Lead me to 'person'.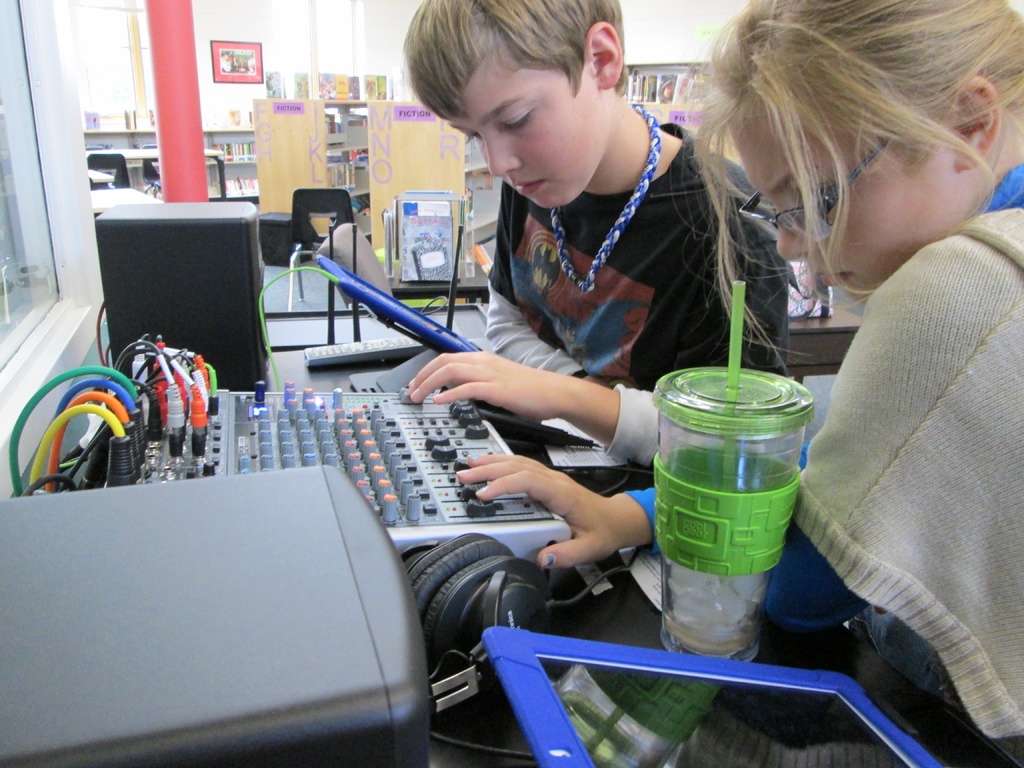
Lead to [x1=456, y1=0, x2=1023, y2=766].
